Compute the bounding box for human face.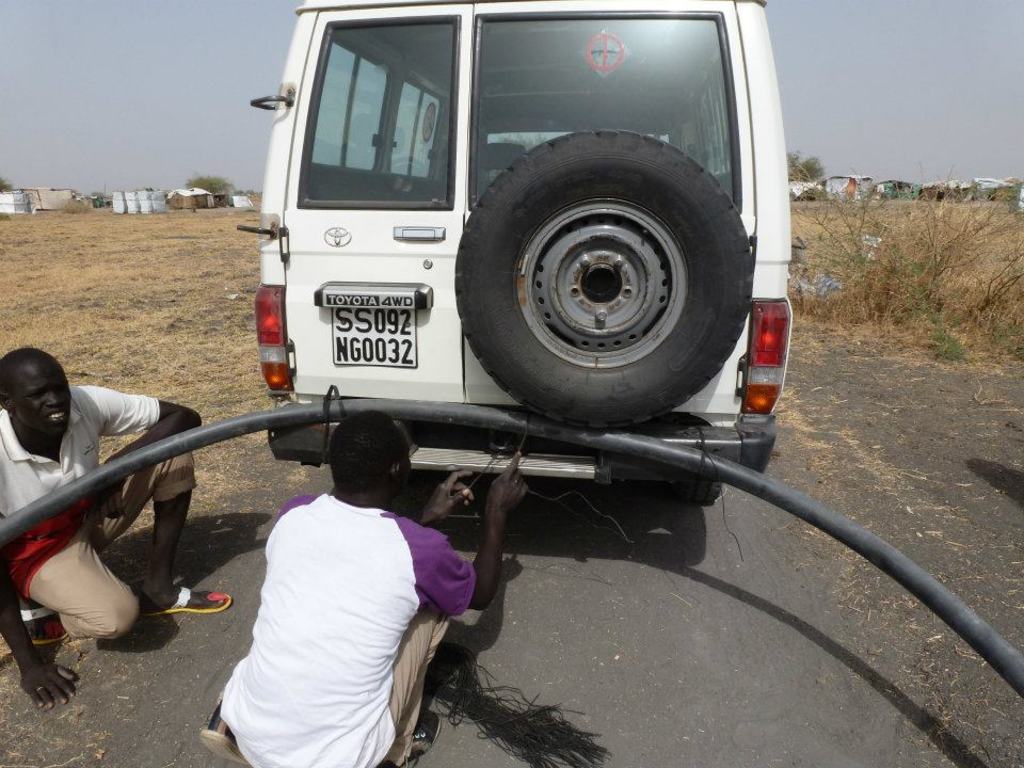
bbox(15, 354, 76, 445).
